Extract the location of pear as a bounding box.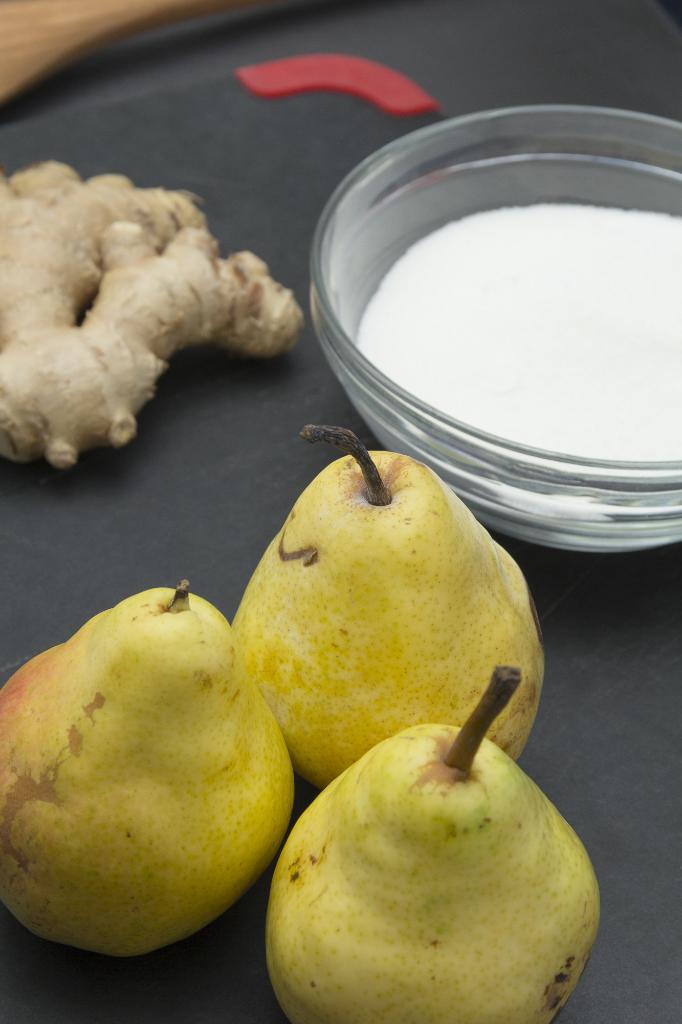
(x1=0, y1=586, x2=297, y2=956).
